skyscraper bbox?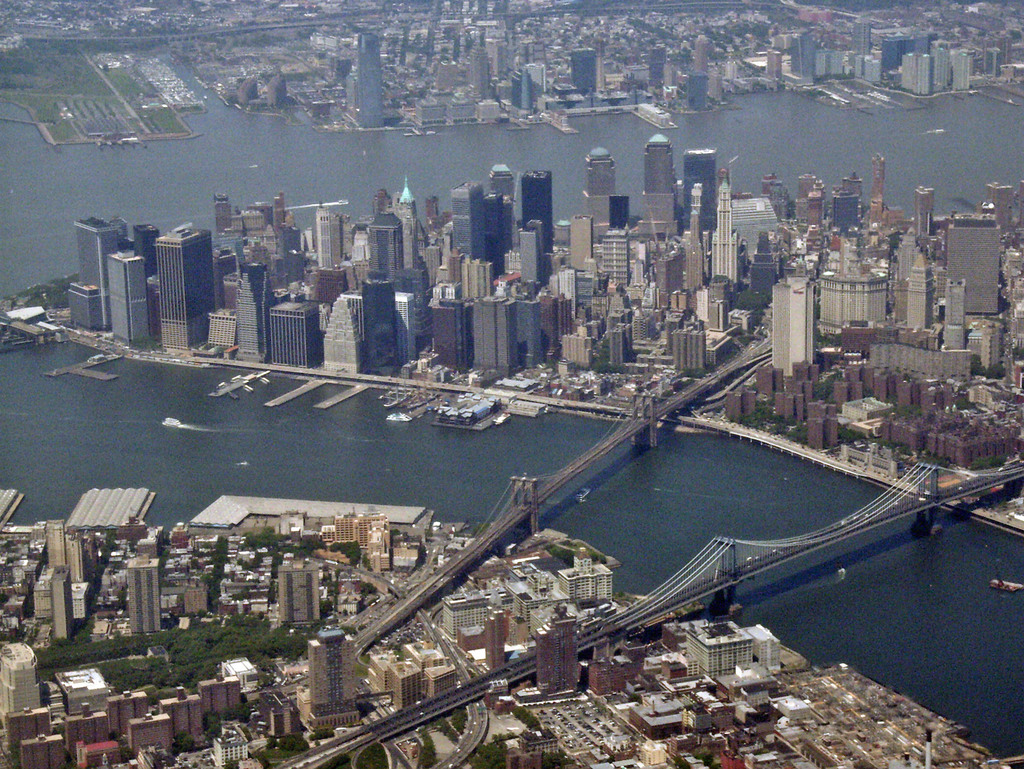
locate(431, 283, 472, 366)
